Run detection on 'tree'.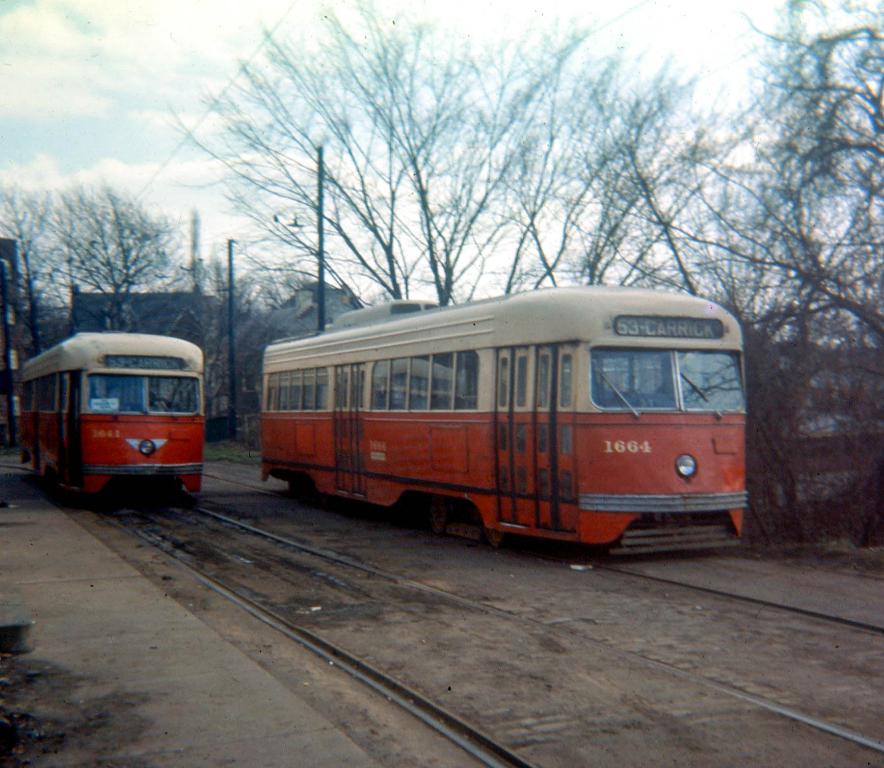
Result: region(197, 205, 329, 464).
